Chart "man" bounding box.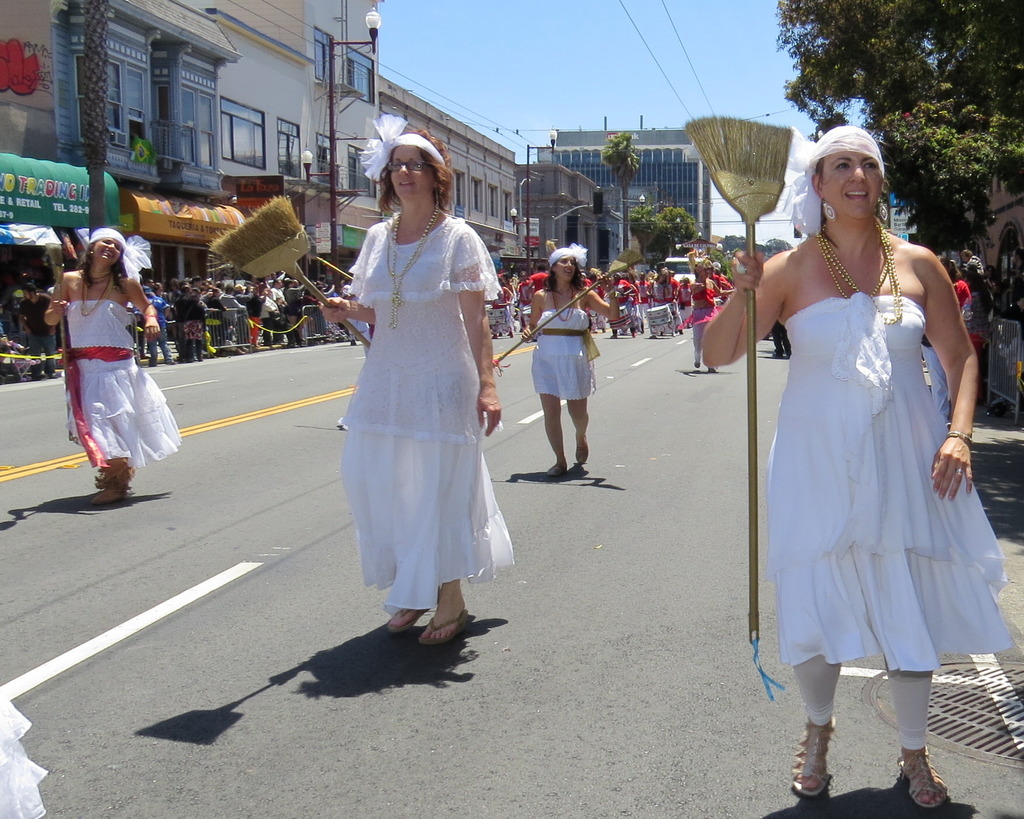
Charted: [18, 280, 60, 377].
